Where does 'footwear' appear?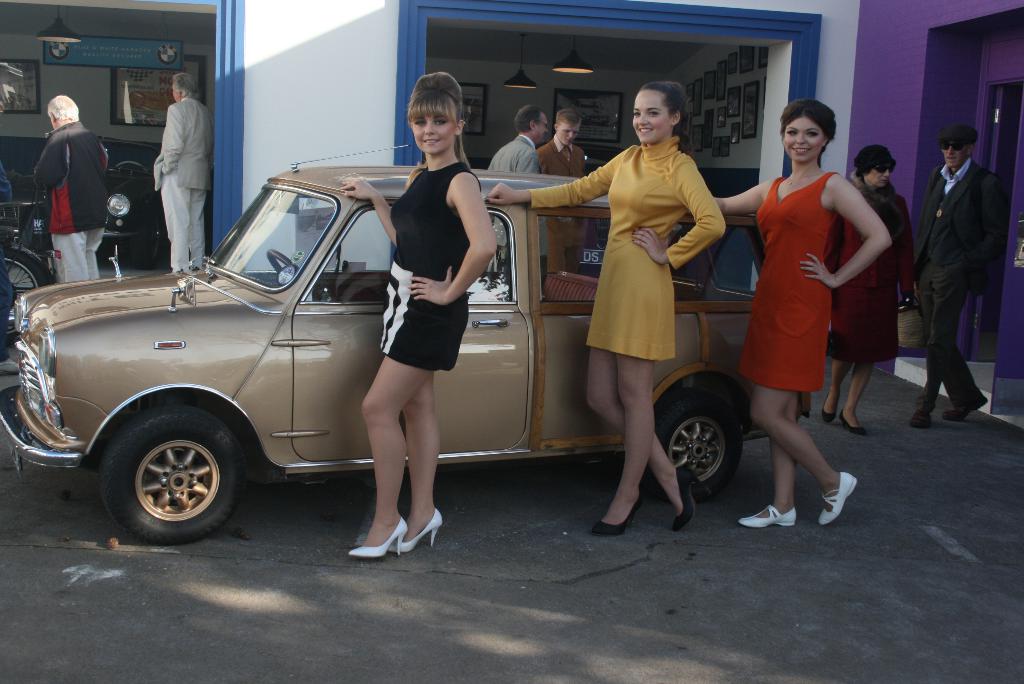
Appears at 352,493,422,566.
